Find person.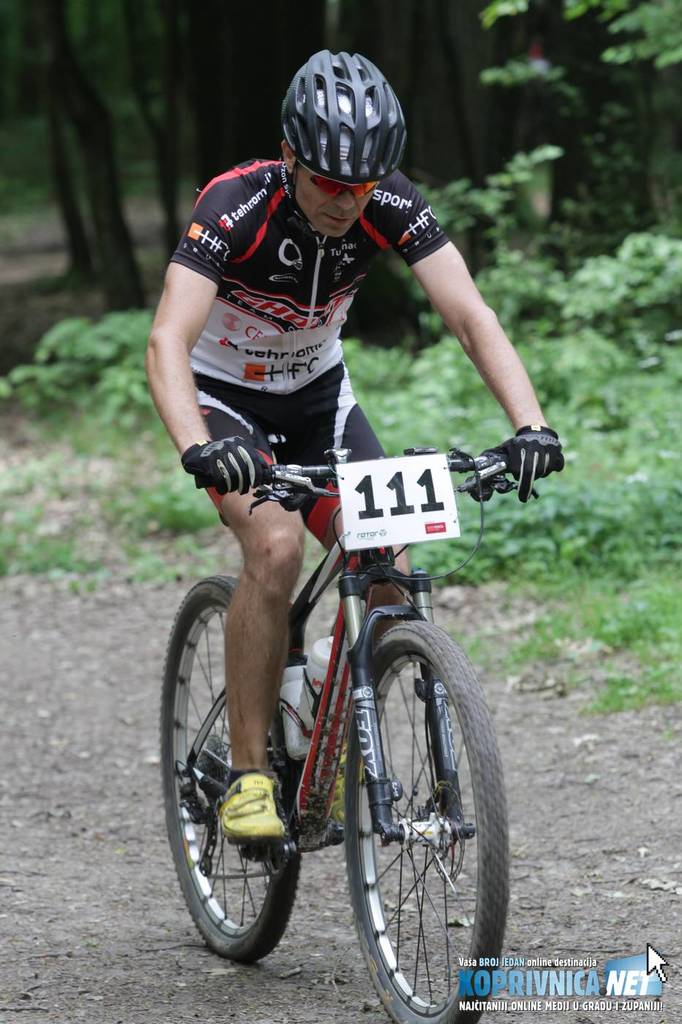
{"x1": 162, "y1": 80, "x2": 528, "y2": 990}.
